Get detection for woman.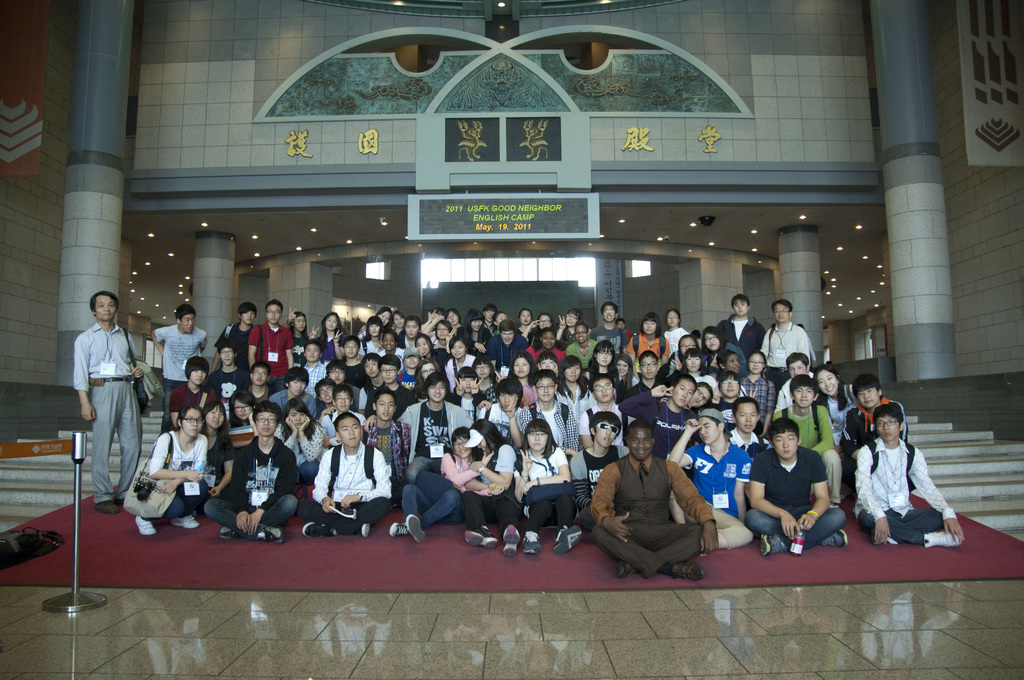
Detection: BBox(421, 305, 445, 339).
